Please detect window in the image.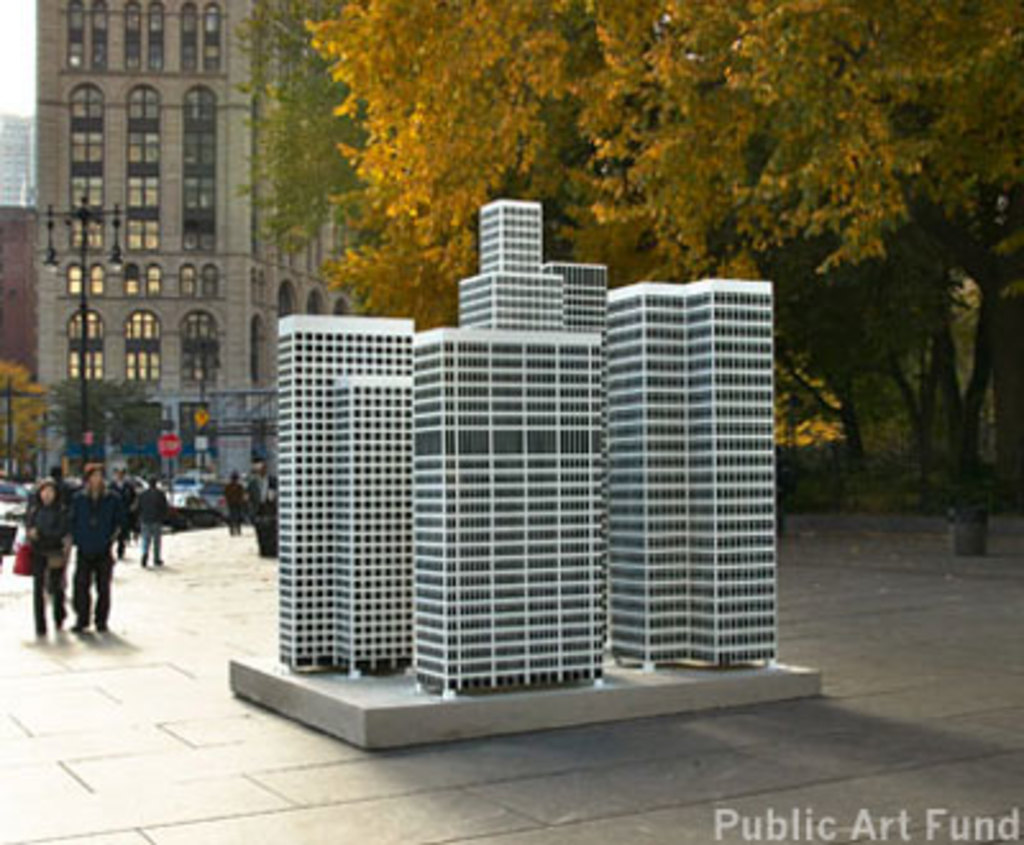
x1=125, y1=128, x2=159, y2=174.
